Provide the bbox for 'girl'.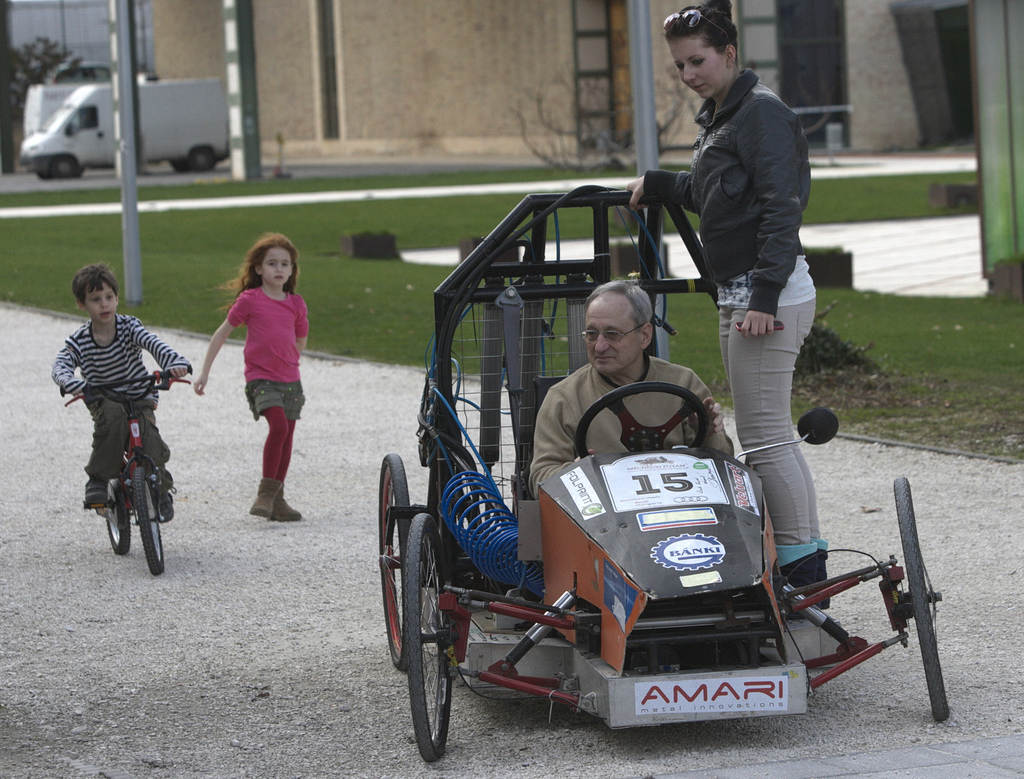
{"left": 191, "top": 219, "right": 314, "bottom": 525}.
